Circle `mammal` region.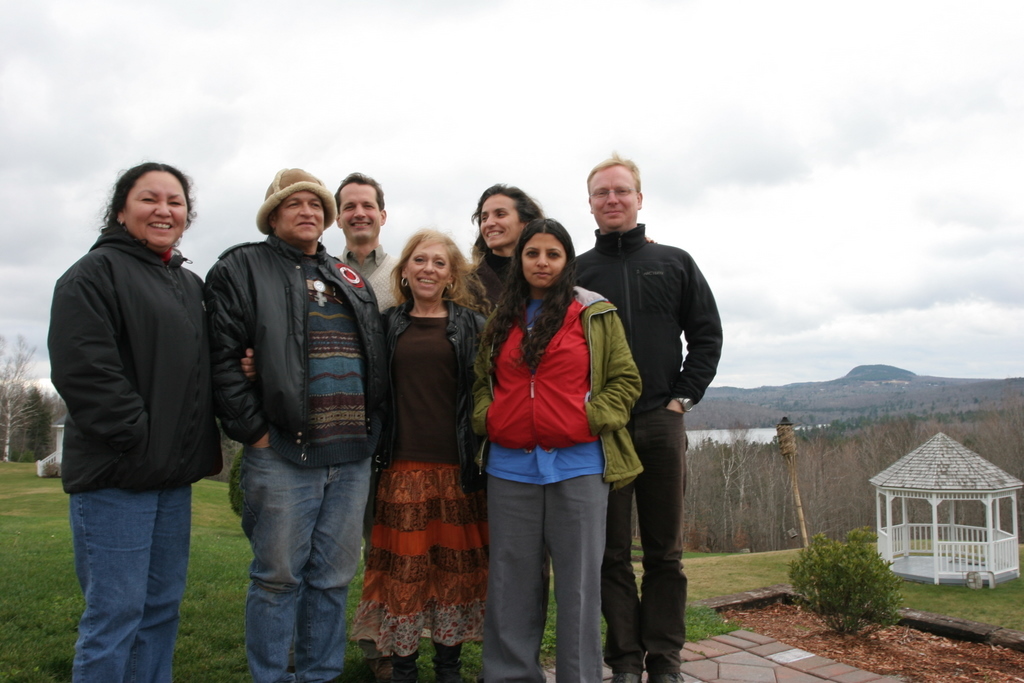
Region: BBox(202, 171, 382, 682).
